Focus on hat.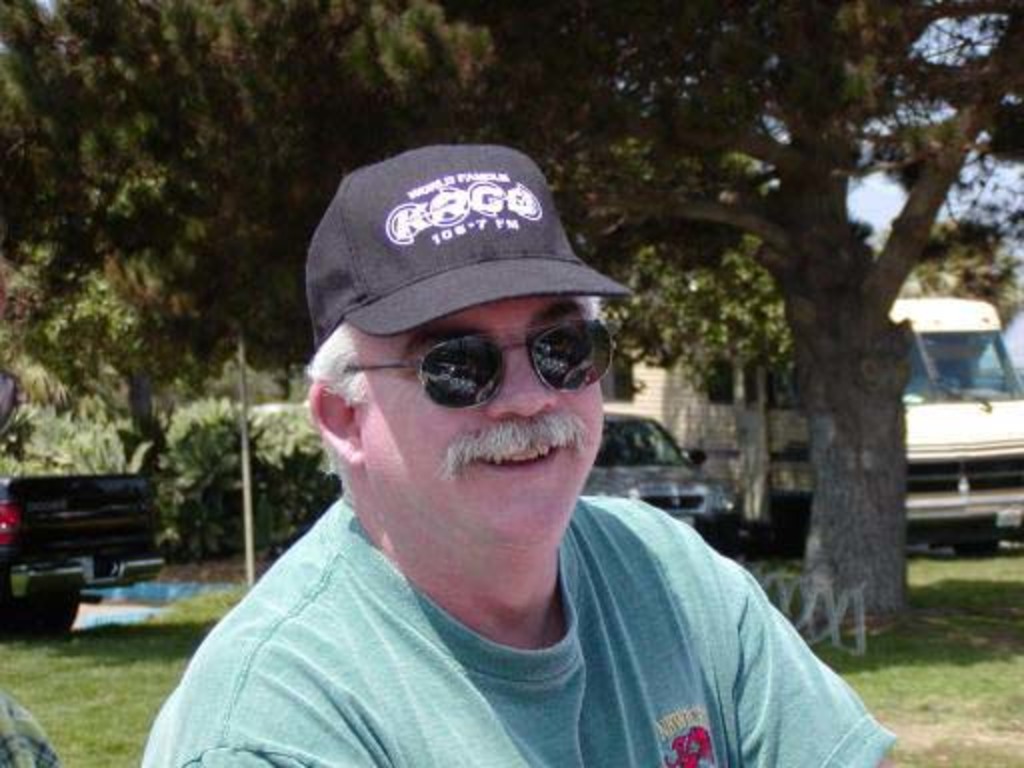
Focused at [x1=306, y1=142, x2=632, y2=348].
